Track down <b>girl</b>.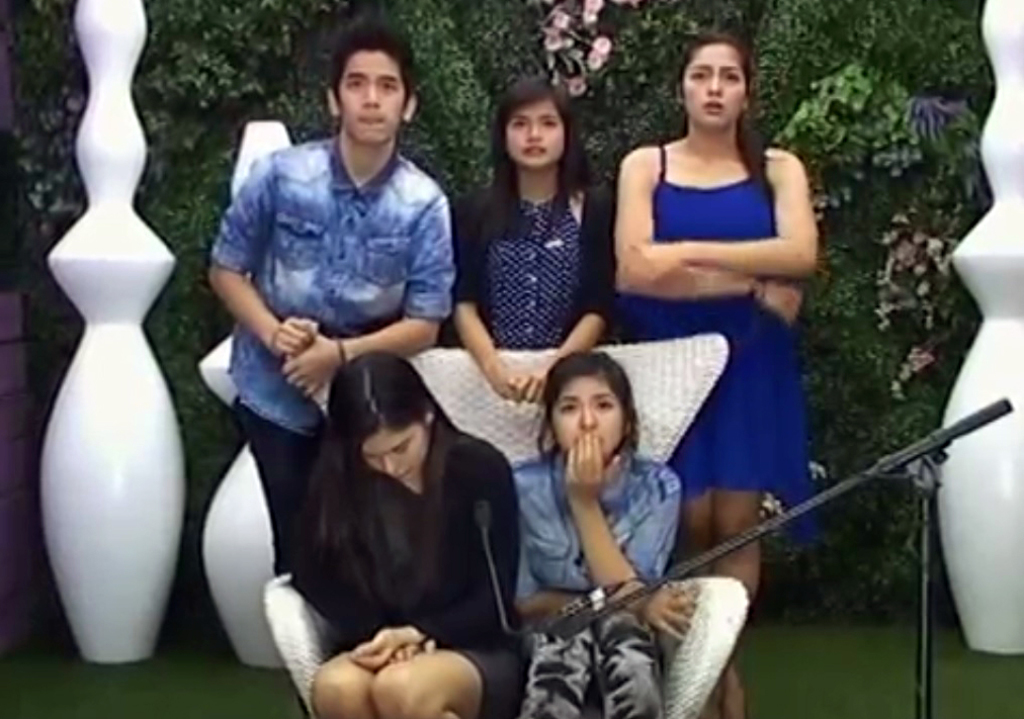
Tracked to x1=441, y1=79, x2=623, y2=401.
